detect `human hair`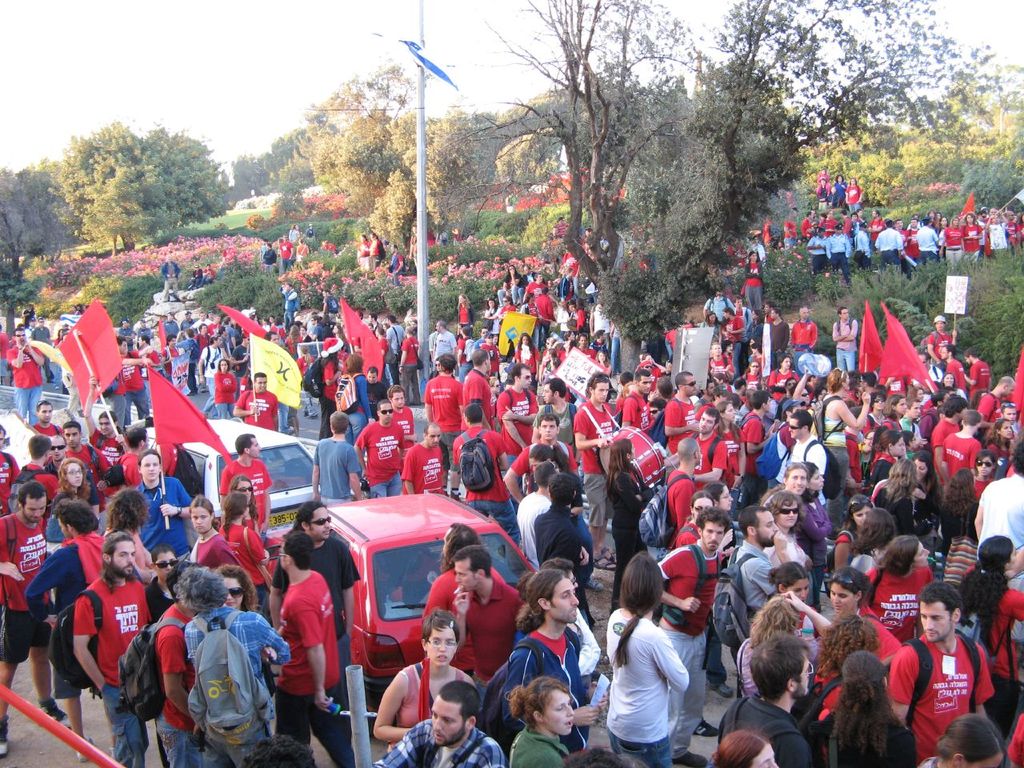
[284,526,314,574]
